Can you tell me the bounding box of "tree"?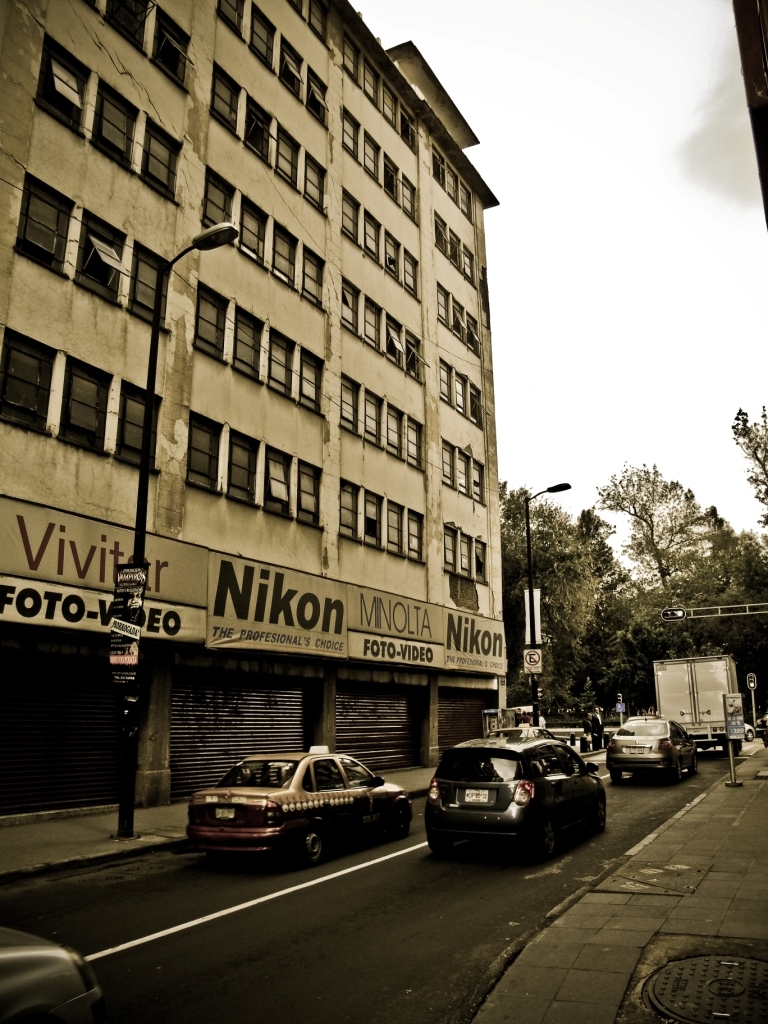
(579,508,634,597).
